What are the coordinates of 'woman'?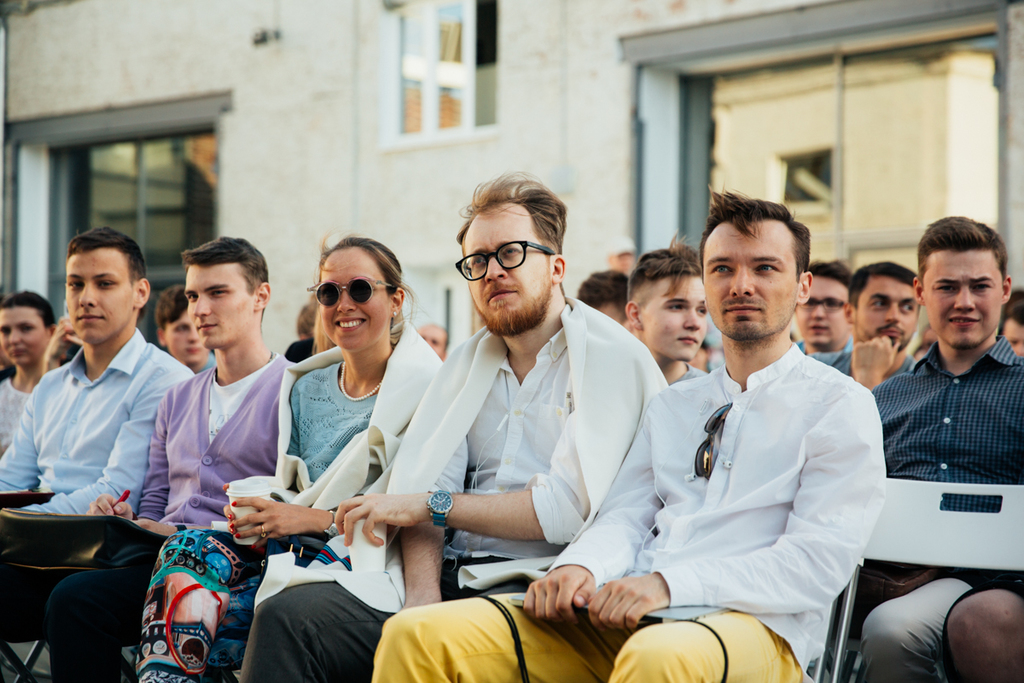
0/289/51/452.
